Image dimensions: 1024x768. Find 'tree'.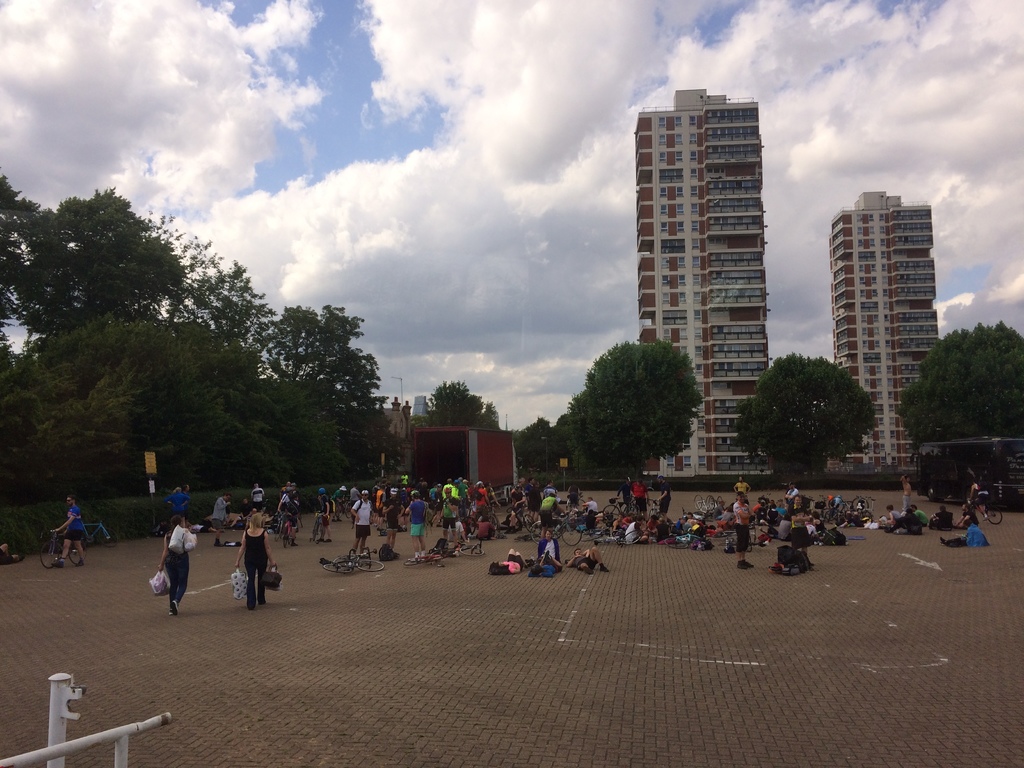
[x1=516, y1=414, x2=564, y2=486].
